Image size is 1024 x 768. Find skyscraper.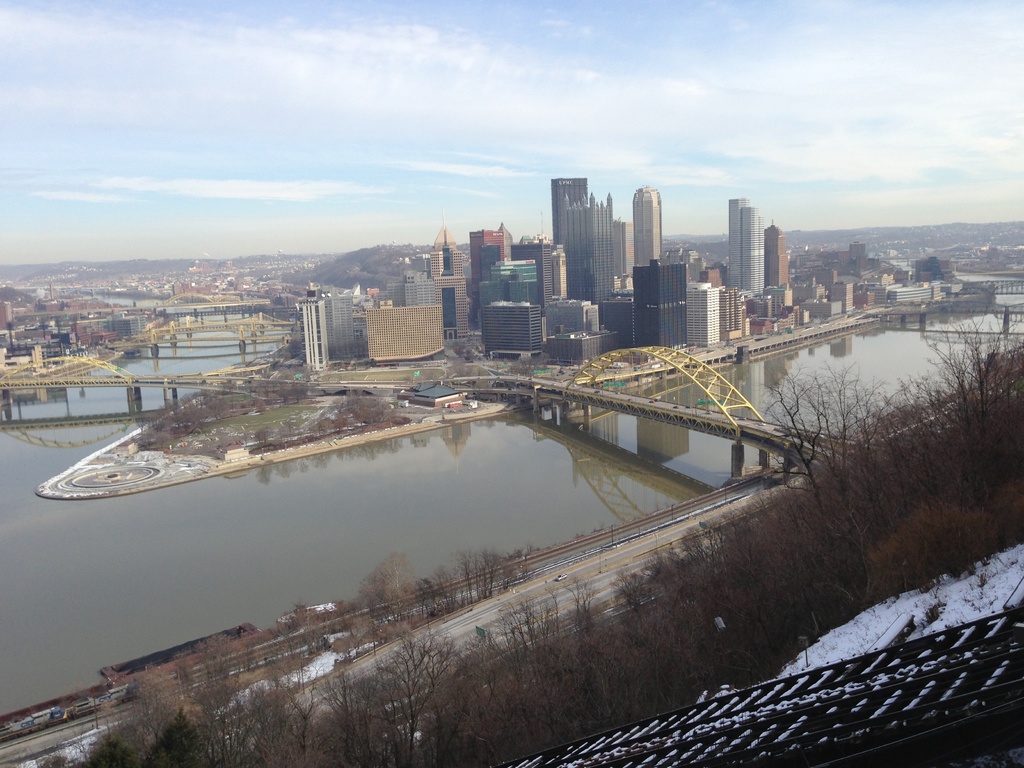
763/221/789/284.
